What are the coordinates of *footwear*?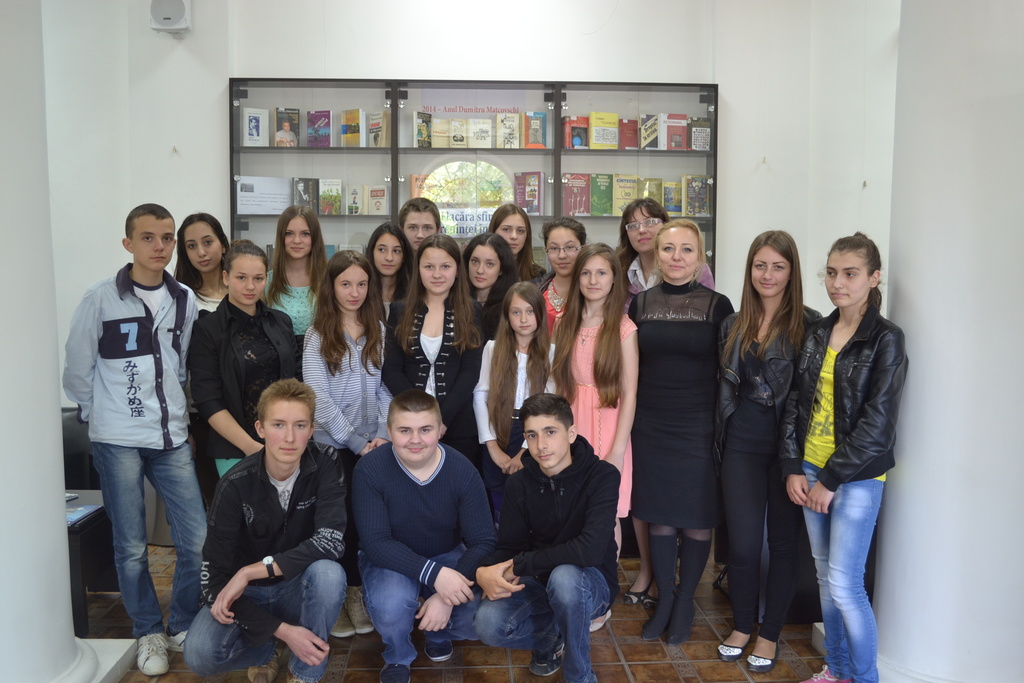
bbox(744, 641, 781, 672).
